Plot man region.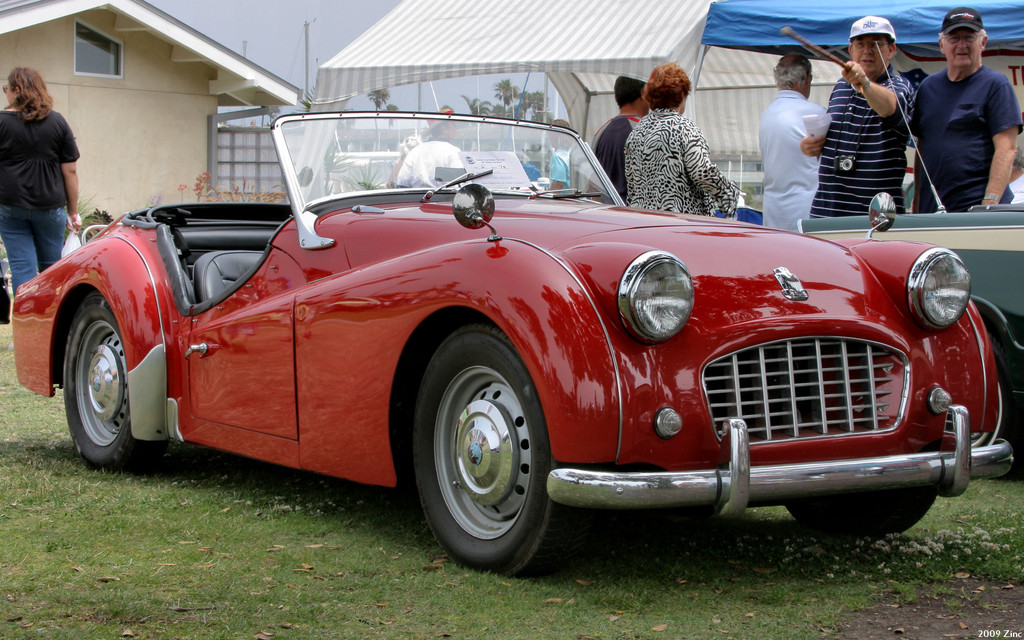
Plotted at locate(800, 12, 911, 216).
